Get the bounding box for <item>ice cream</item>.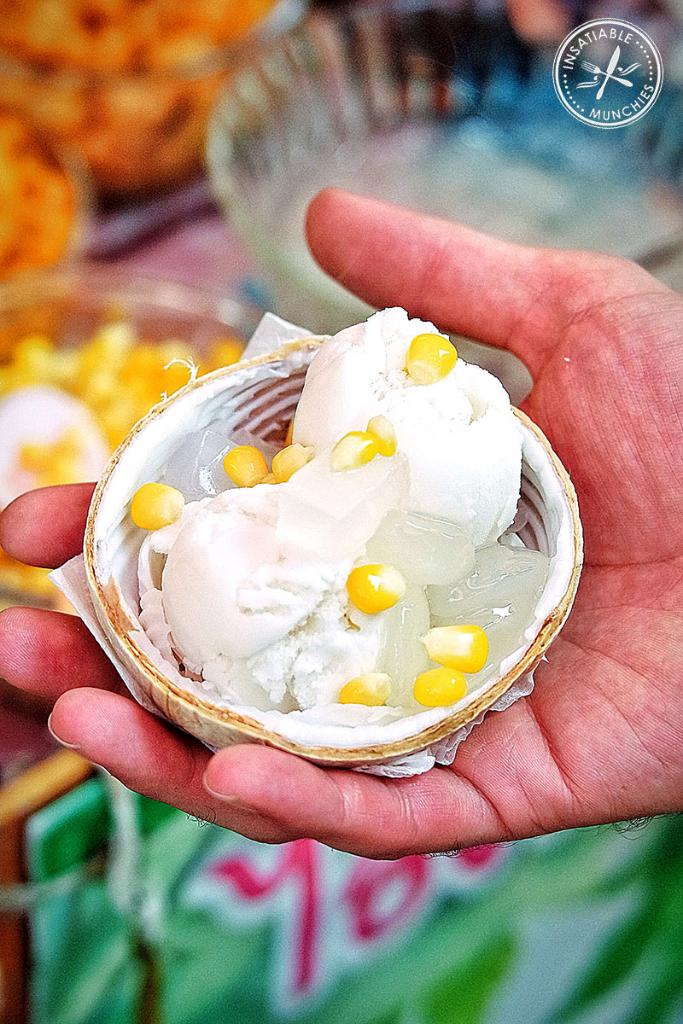
122,298,551,777.
